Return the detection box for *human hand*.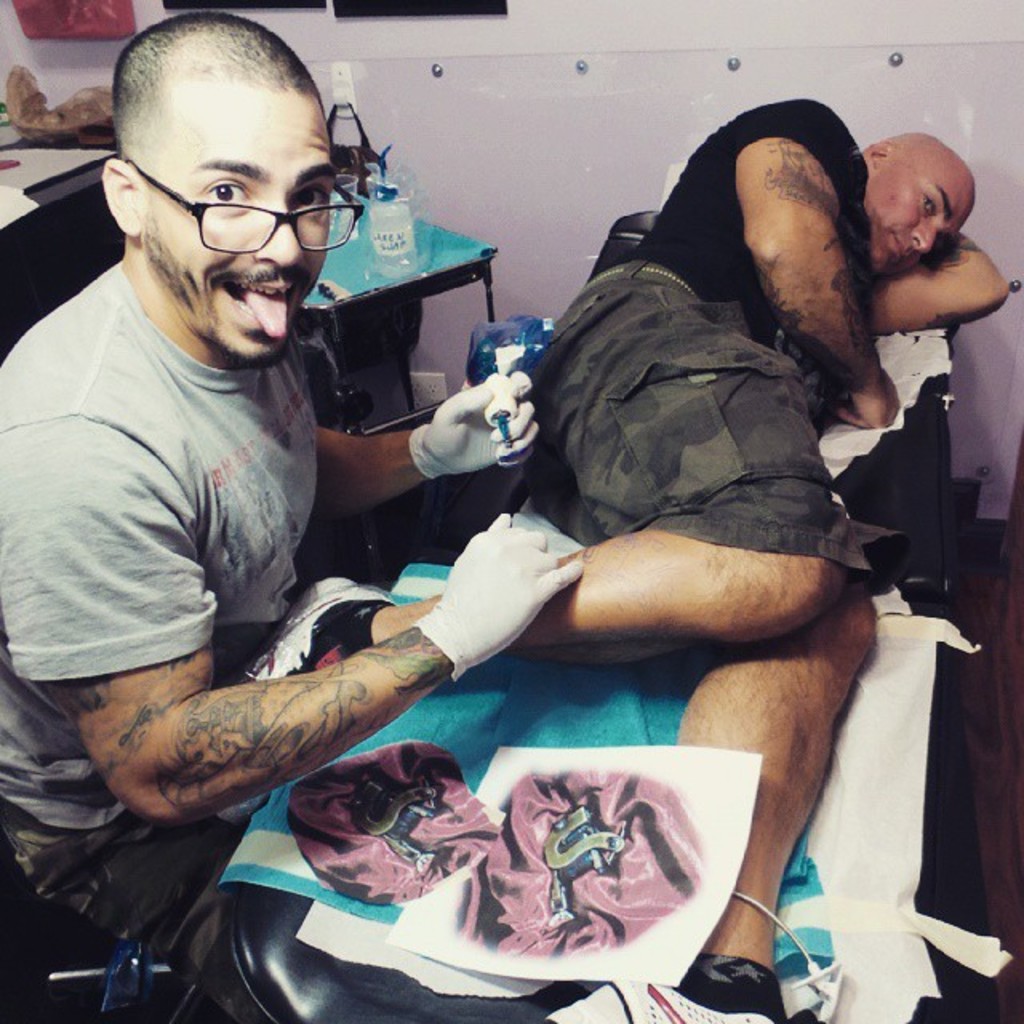
834, 373, 899, 427.
